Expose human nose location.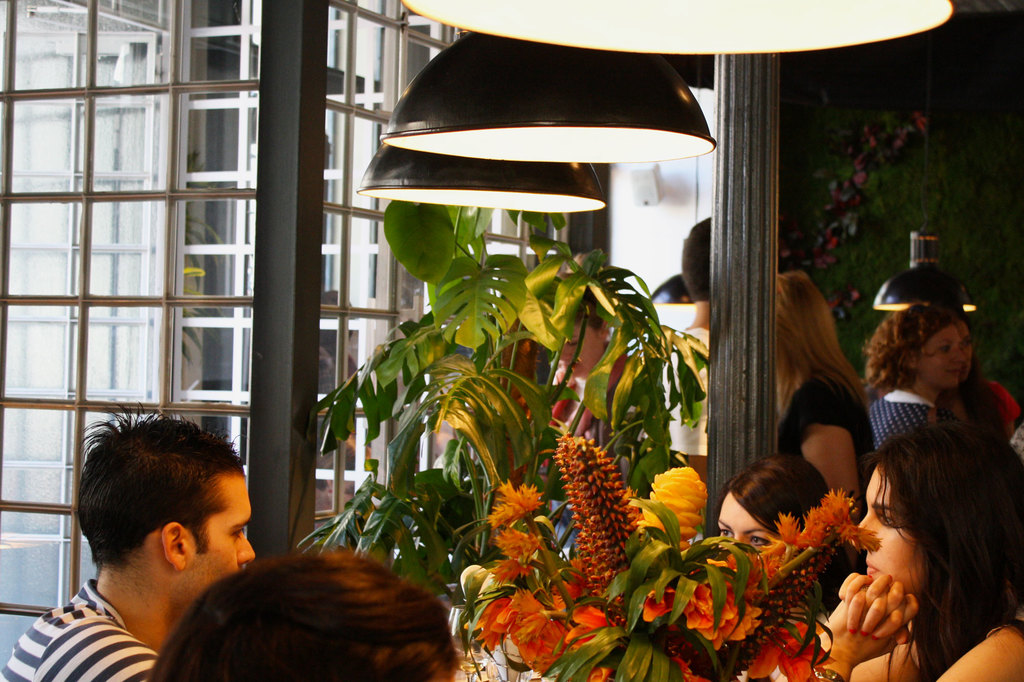
Exposed at <region>238, 534, 255, 564</region>.
